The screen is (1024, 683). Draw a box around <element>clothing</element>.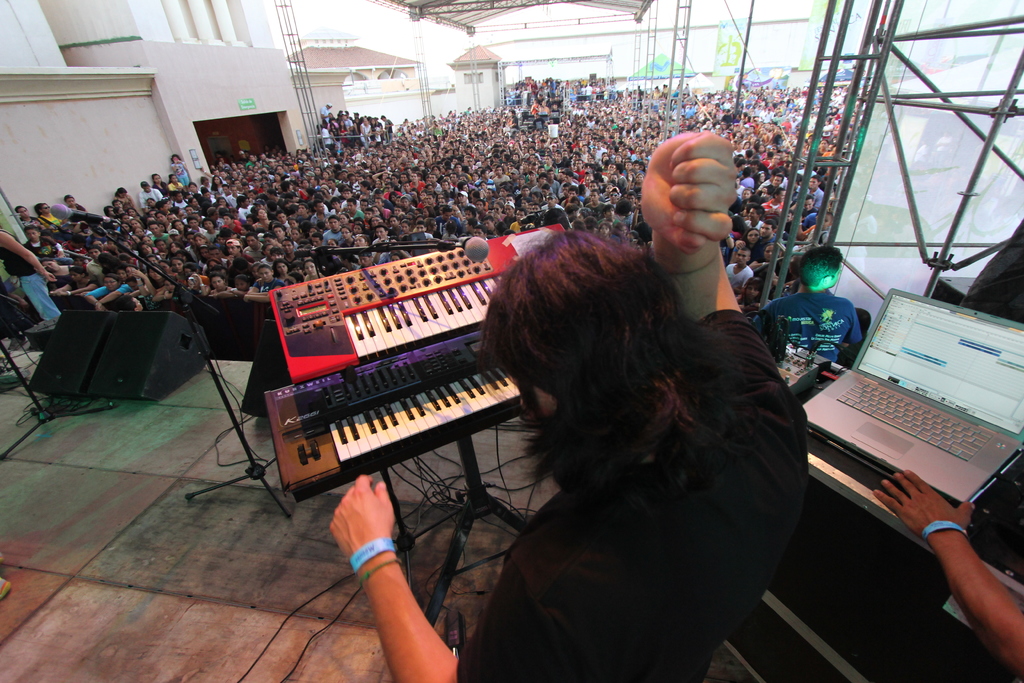
bbox=[456, 258, 826, 671].
